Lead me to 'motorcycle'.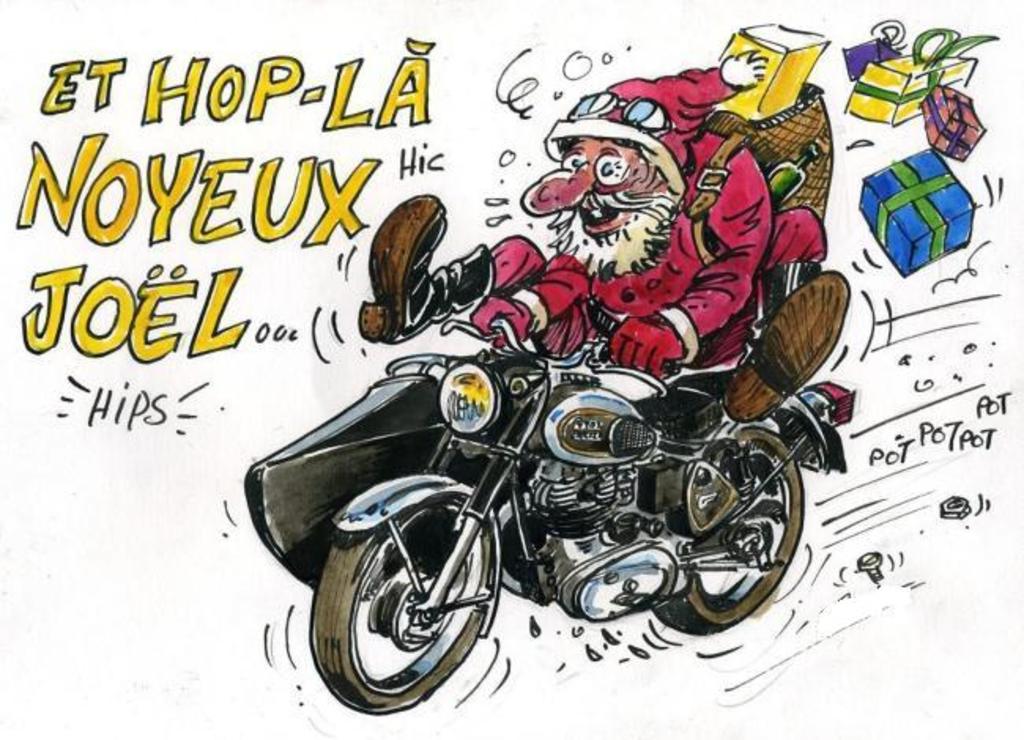
Lead to l=309, t=318, r=852, b=718.
